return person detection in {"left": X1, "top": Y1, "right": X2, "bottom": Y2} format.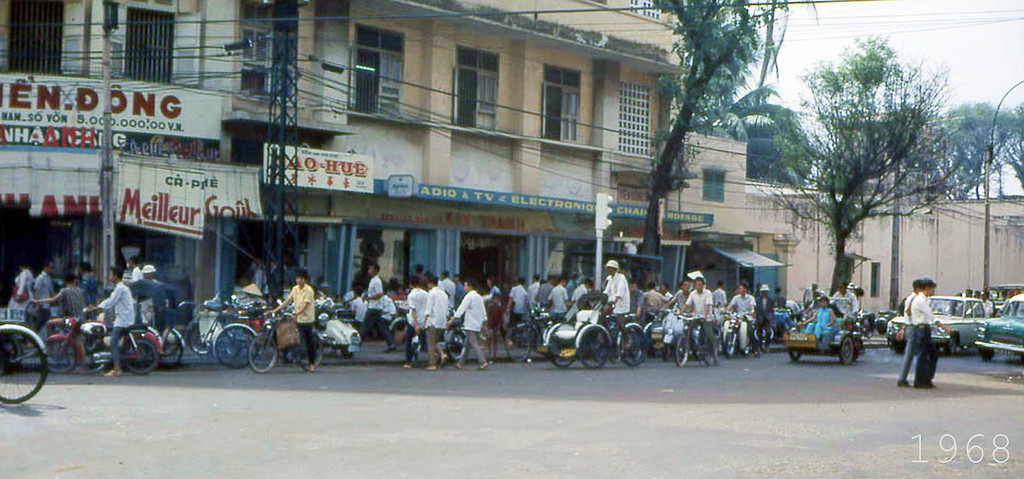
{"left": 964, "top": 287, "right": 972, "bottom": 302}.
